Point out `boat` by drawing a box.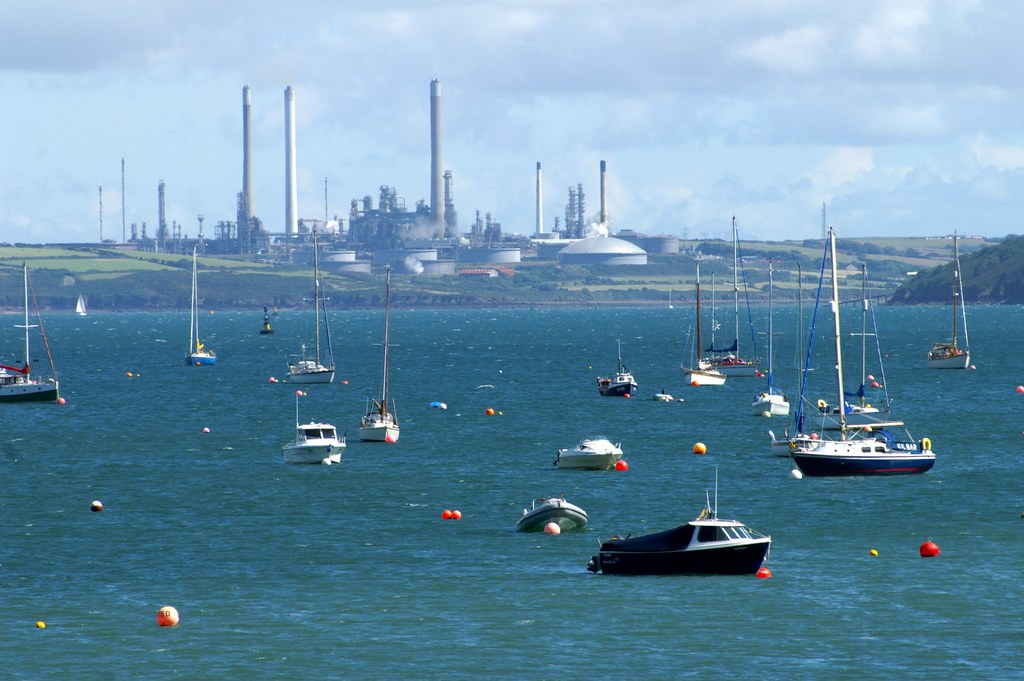
<region>773, 232, 953, 500</region>.
